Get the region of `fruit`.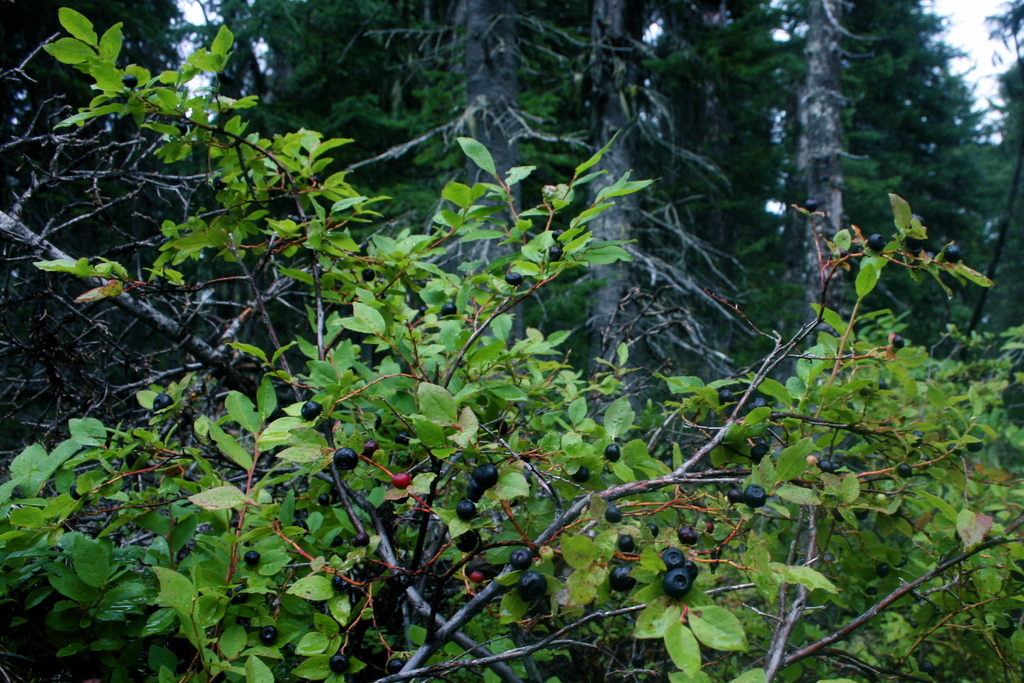
detection(676, 526, 699, 546).
